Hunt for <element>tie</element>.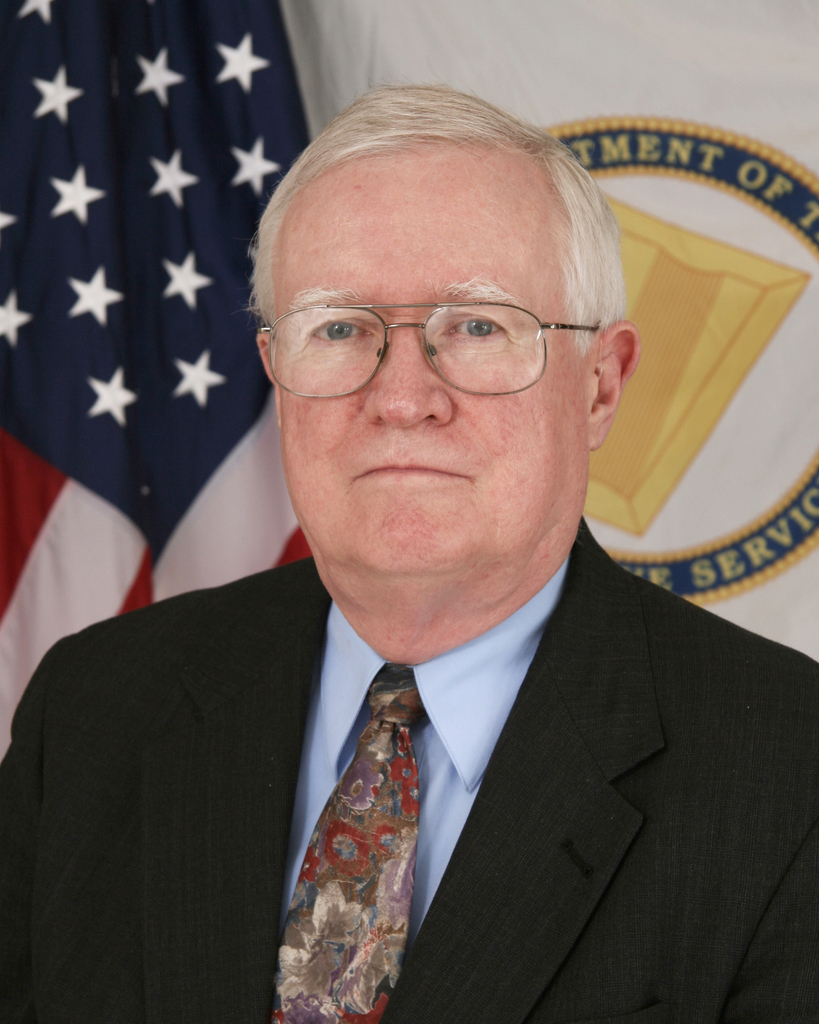
Hunted down at pyautogui.locateOnScreen(275, 658, 430, 1023).
